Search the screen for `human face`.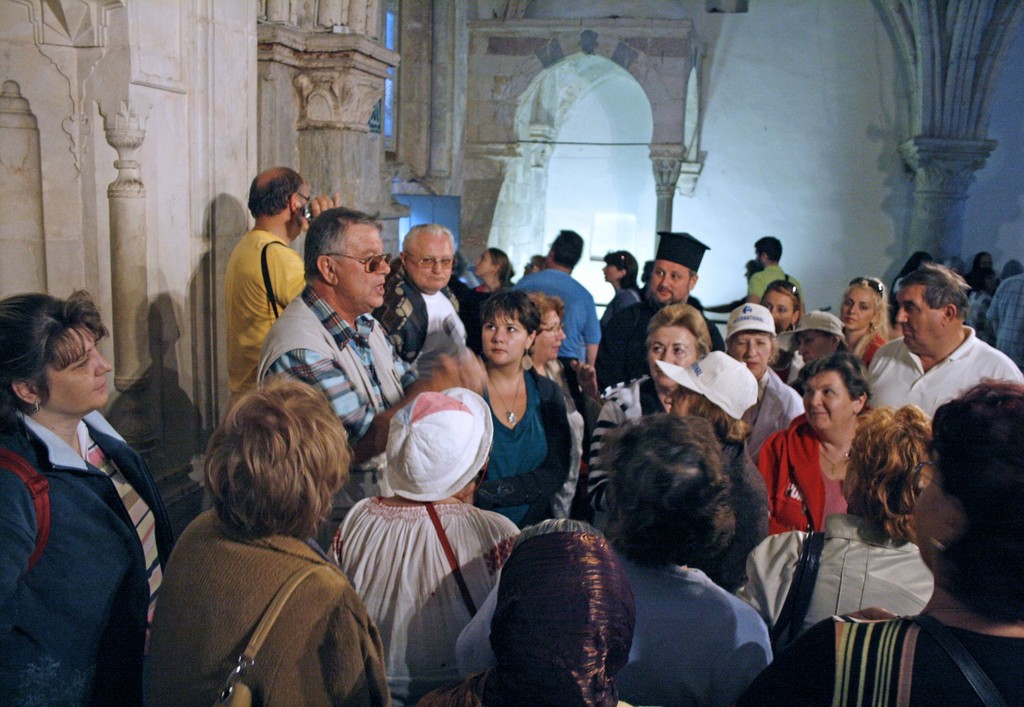
Found at <bbox>735, 331, 774, 376</bbox>.
